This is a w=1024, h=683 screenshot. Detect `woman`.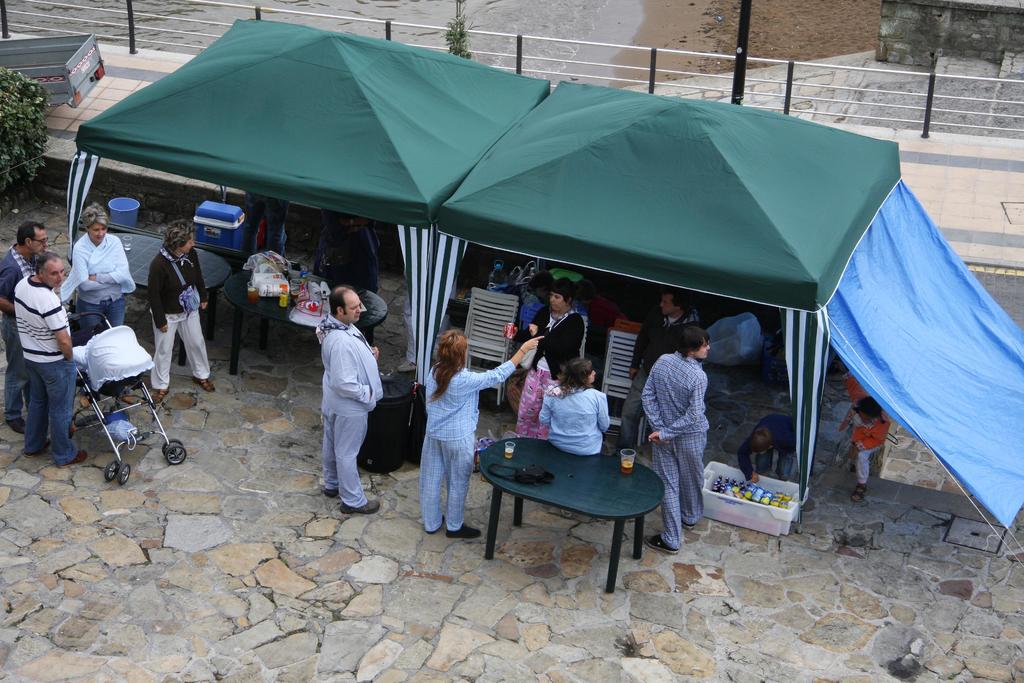
(59, 199, 144, 413).
